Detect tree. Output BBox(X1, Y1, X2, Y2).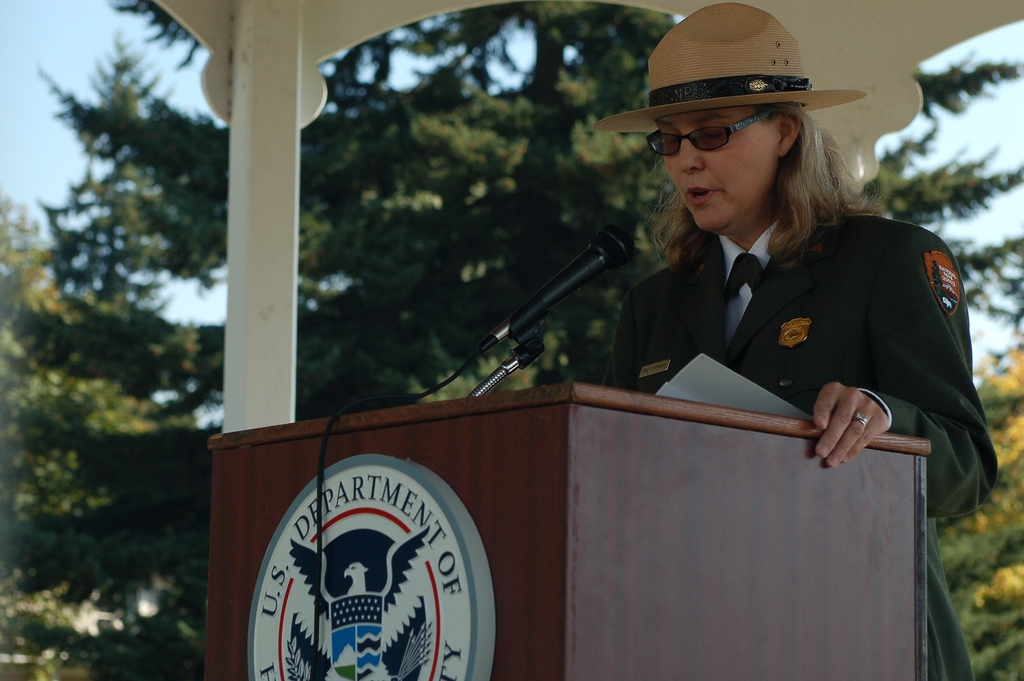
BBox(0, 0, 1023, 680).
